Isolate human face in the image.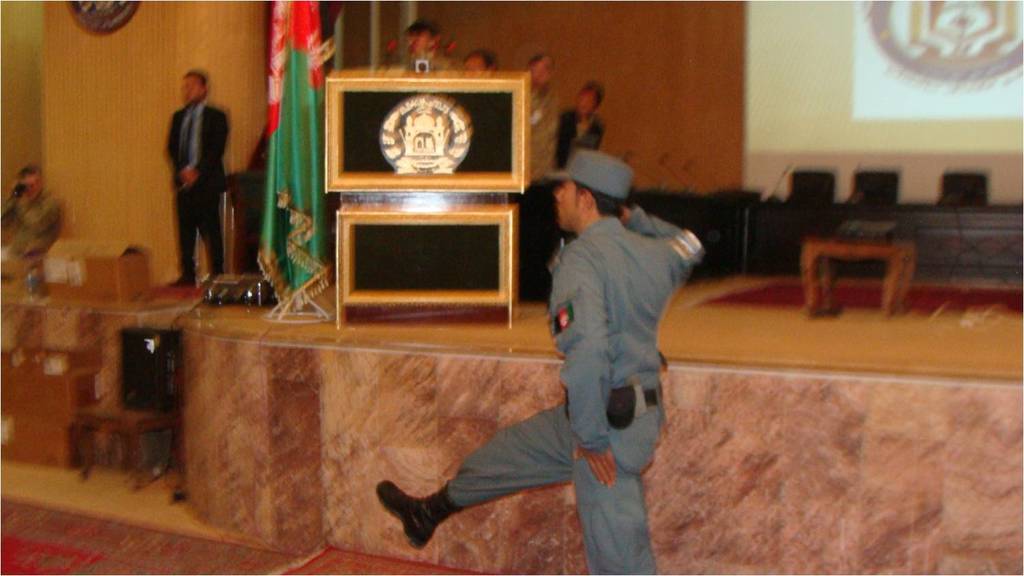
Isolated region: x1=580 y1=88 x2=594 y2=112.
